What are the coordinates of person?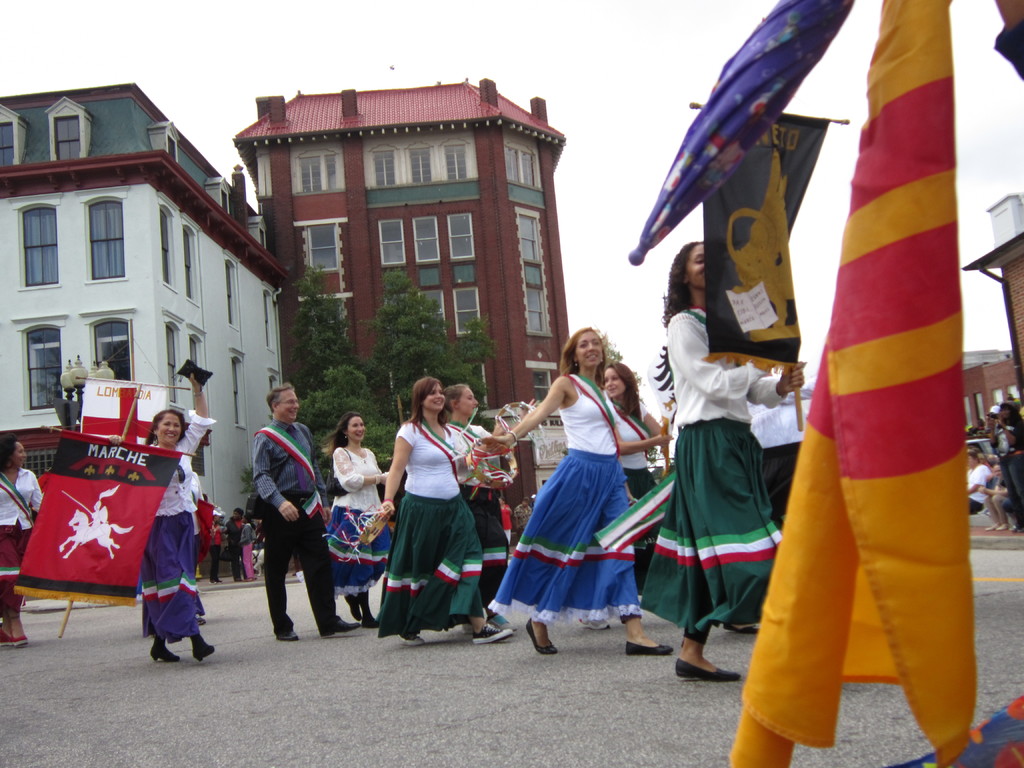
<region>447, 385, 508, 620</region>.
